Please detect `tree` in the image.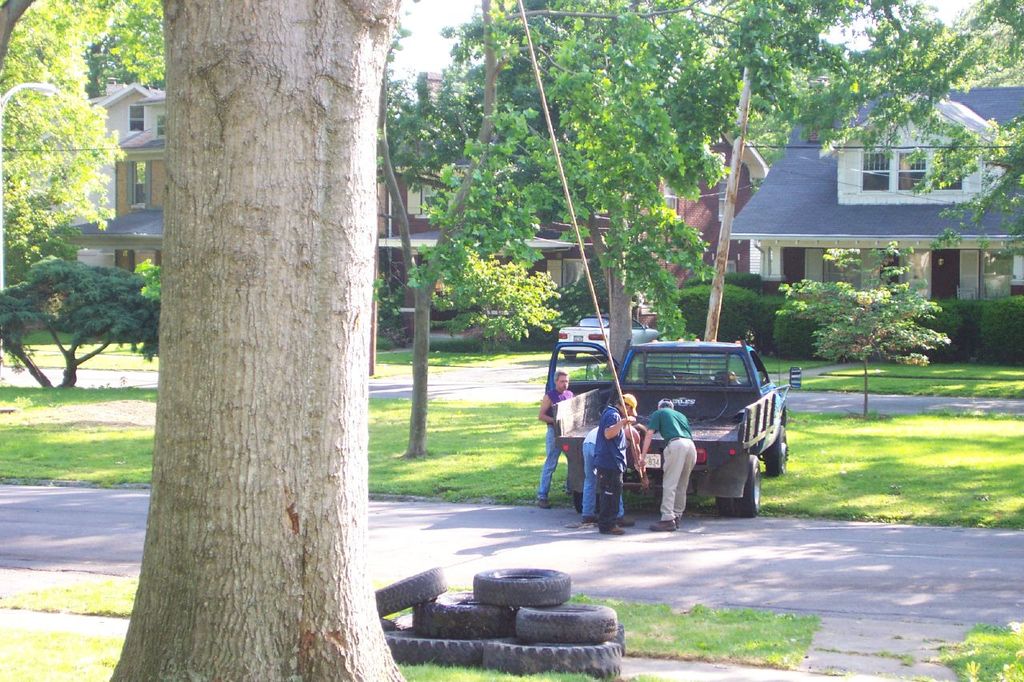
(0,0,166,304).
